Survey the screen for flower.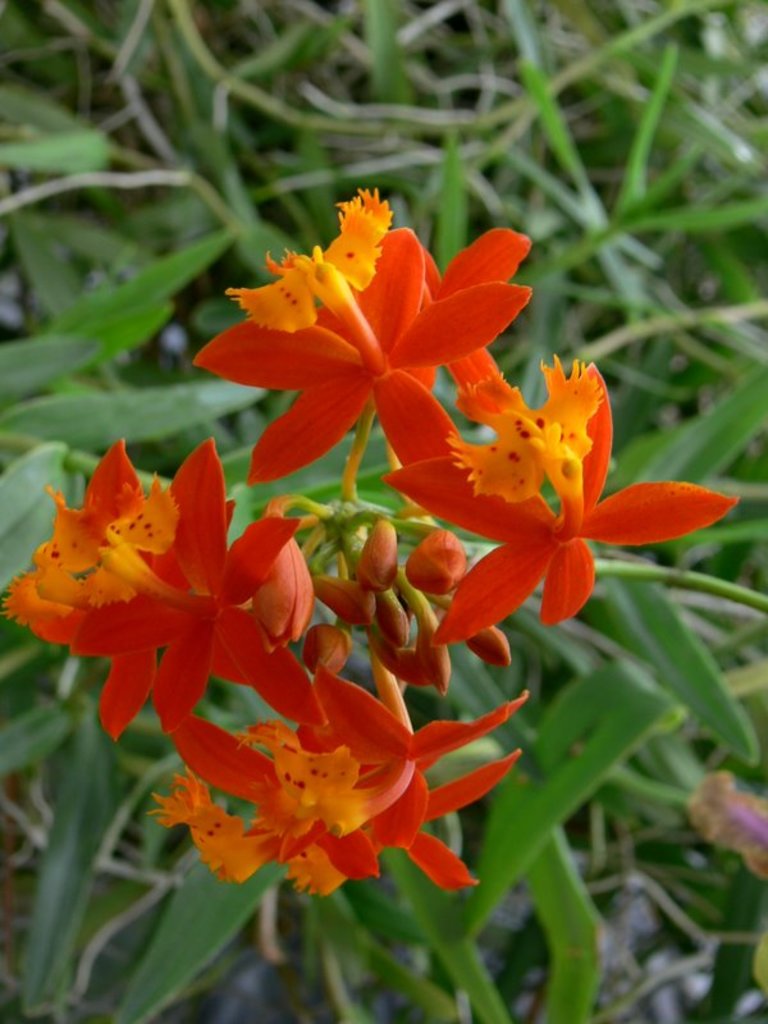
Survey found: detection(188, 183, 530, 483).
